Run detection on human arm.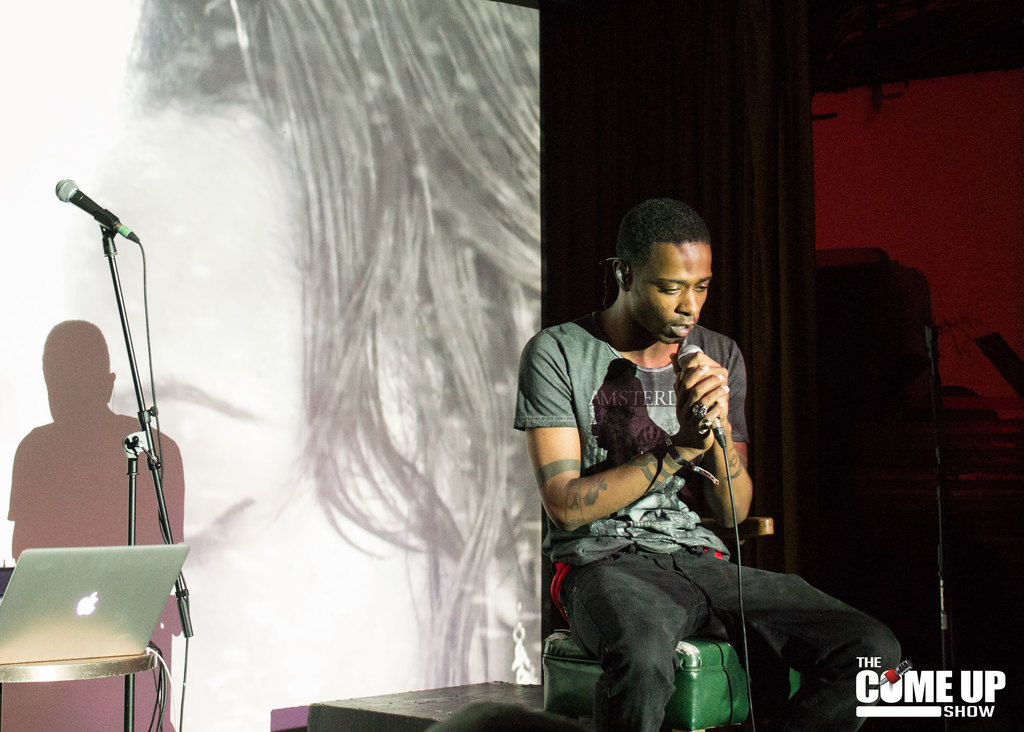
Result: select_region(668, 341, 754, 530).
